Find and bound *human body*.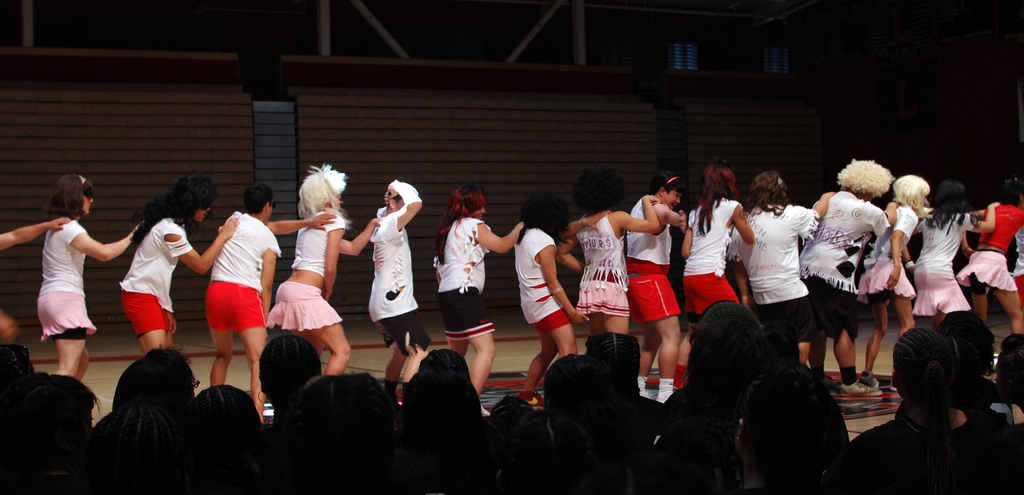
Bound: detection(426, 183, 529, 398).
